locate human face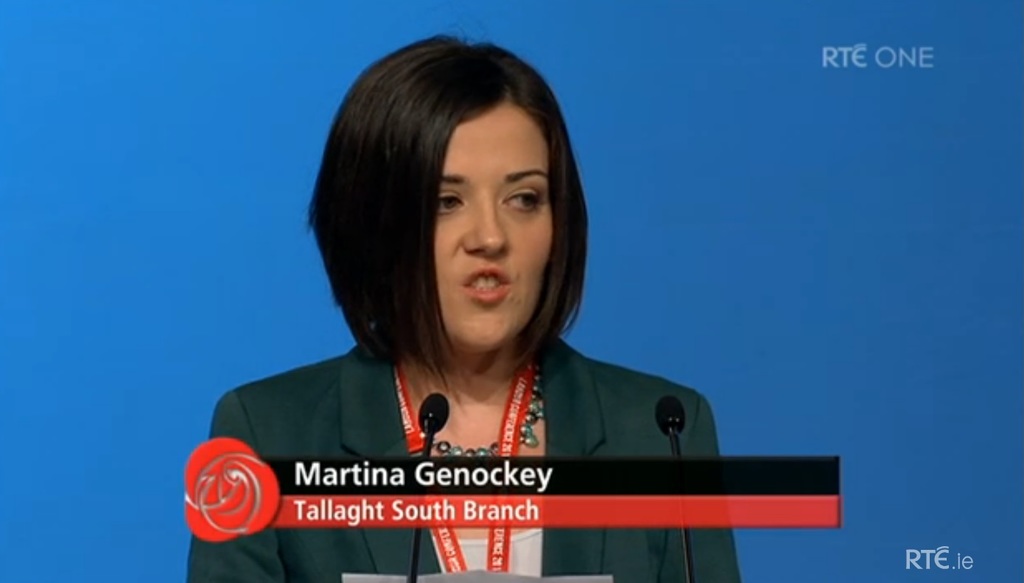
(420, 101, 552, 355)
